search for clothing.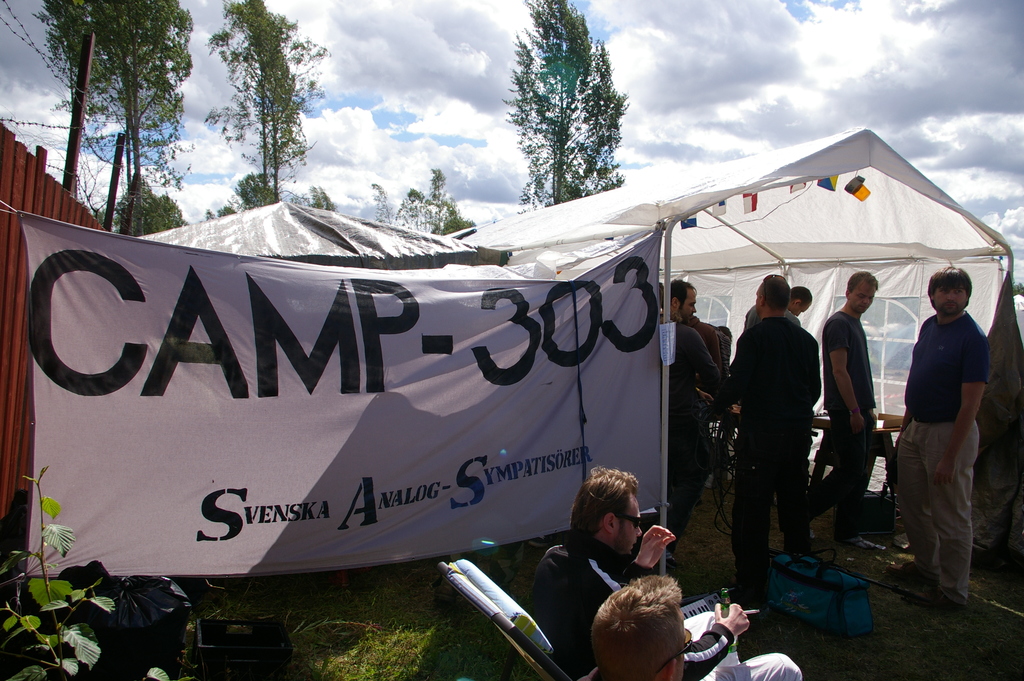
Found at x1=703, y1=317, x2=810, y2=618.
